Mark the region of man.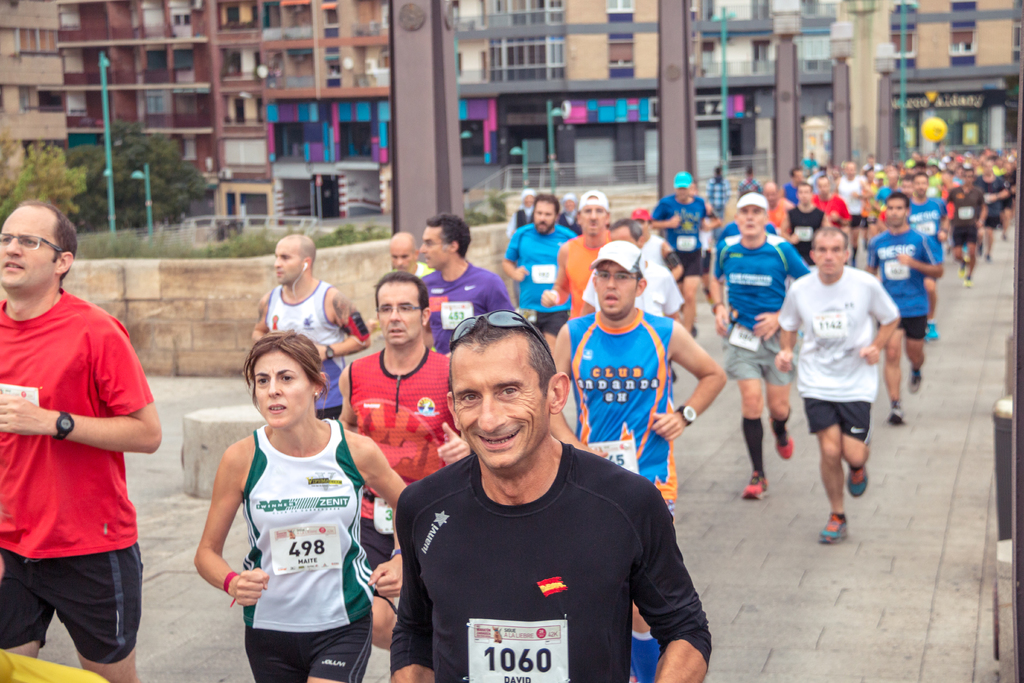
Region: {"x1": 778, "y1": 181, "x2": 827, "y2": 265}.
